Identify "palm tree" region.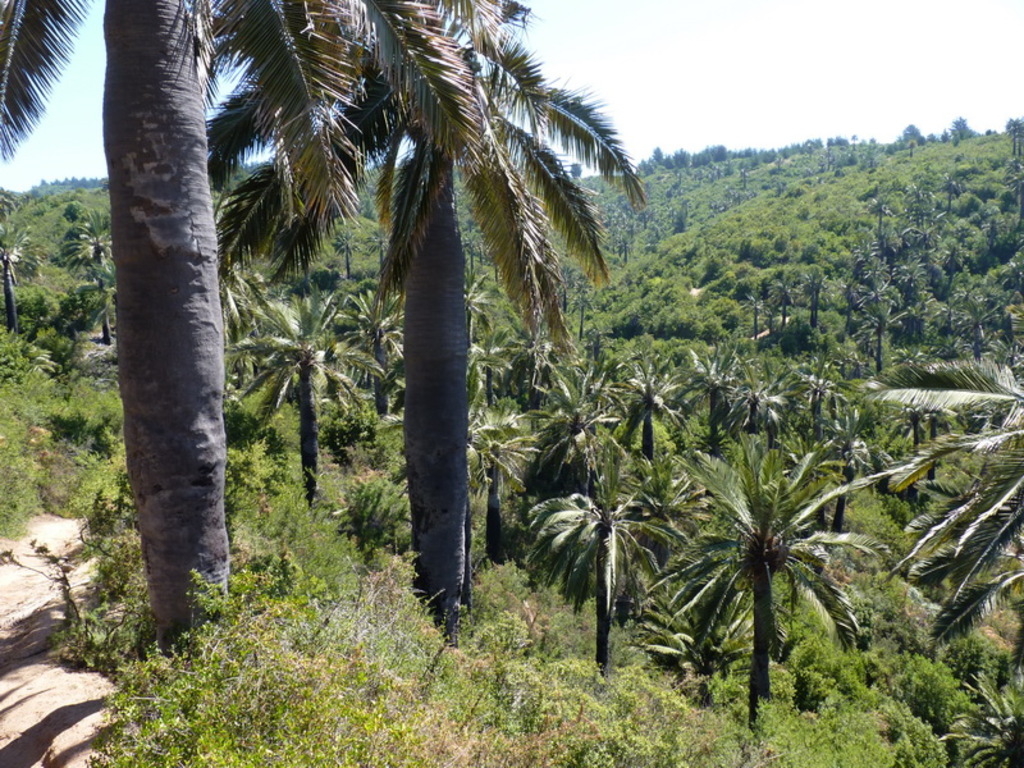
Region: box(790, 375, 836, 440).
